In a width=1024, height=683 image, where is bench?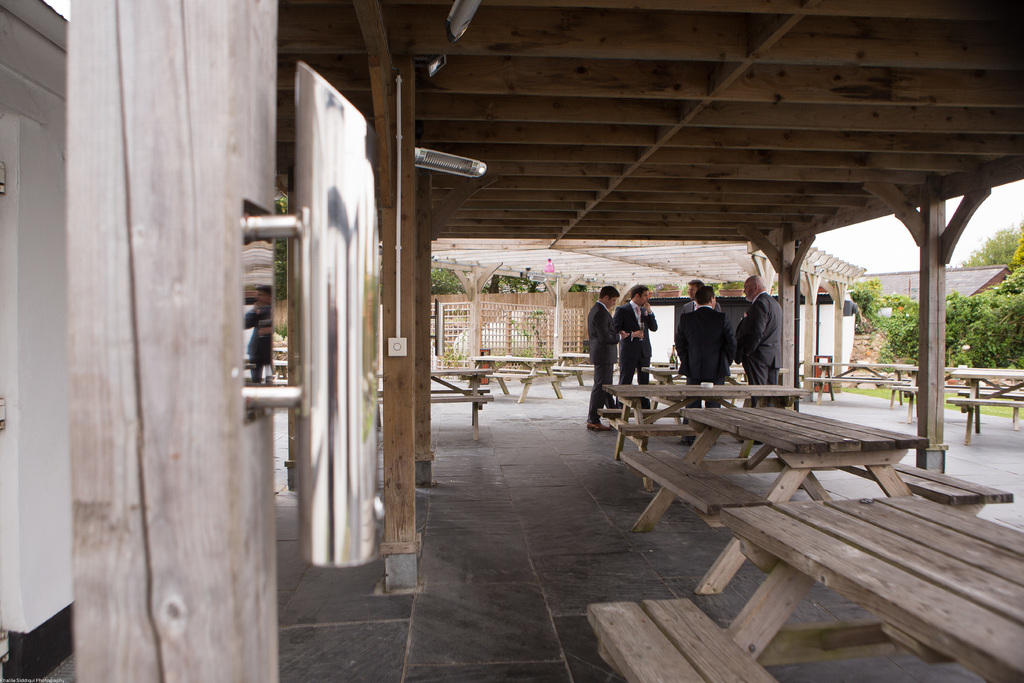
[465,352,572,406].
